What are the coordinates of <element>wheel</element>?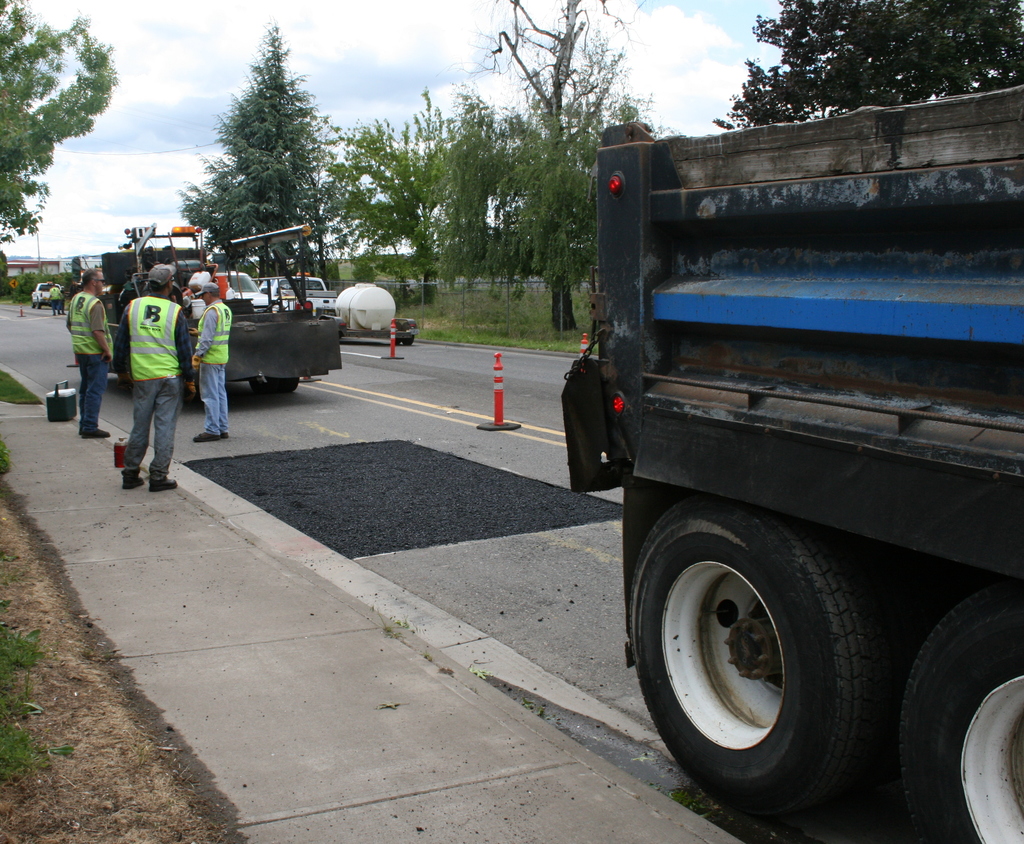
[x1=250, y1=377, x2=296, y2=391].
